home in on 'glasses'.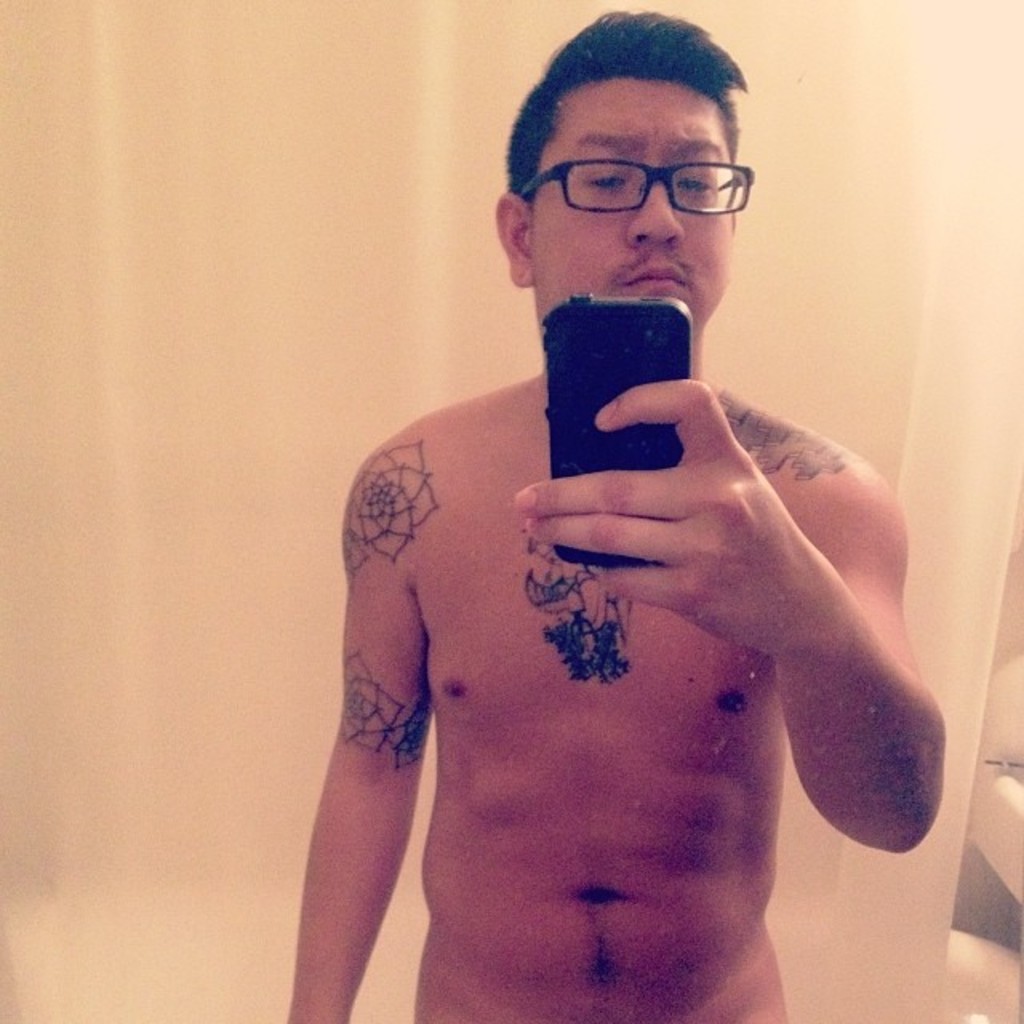
Homed in at [left=526, top=133, right=747, bottom=203].
